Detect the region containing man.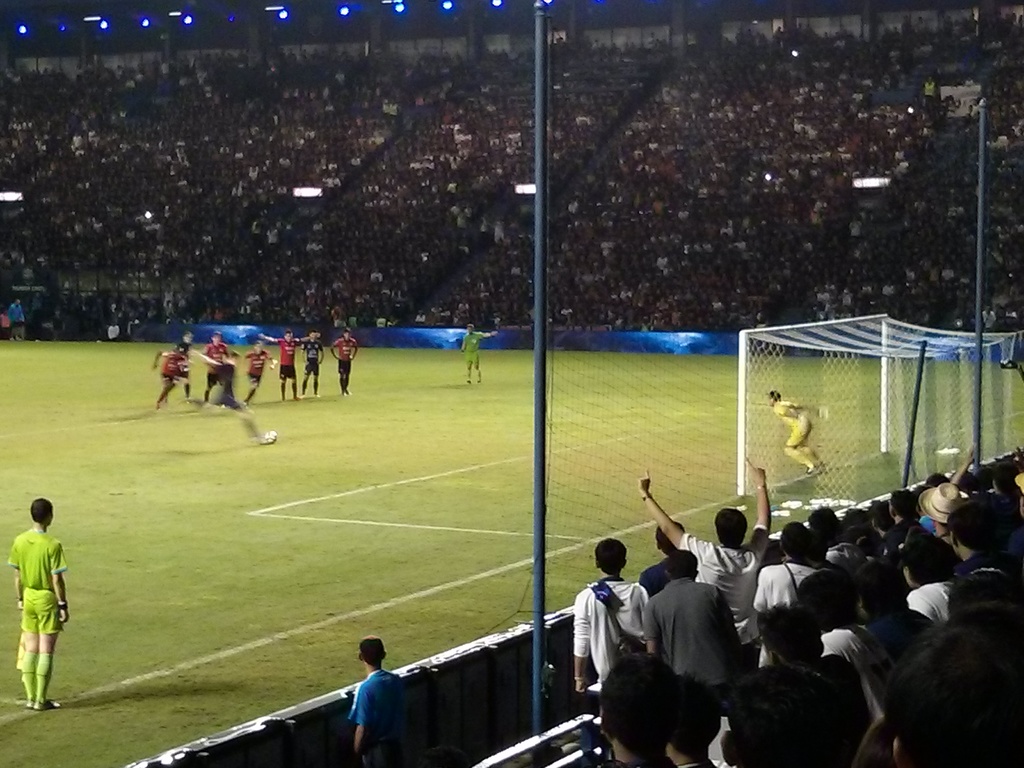
(x1=296, y1=329, x2=326, y2=397).
